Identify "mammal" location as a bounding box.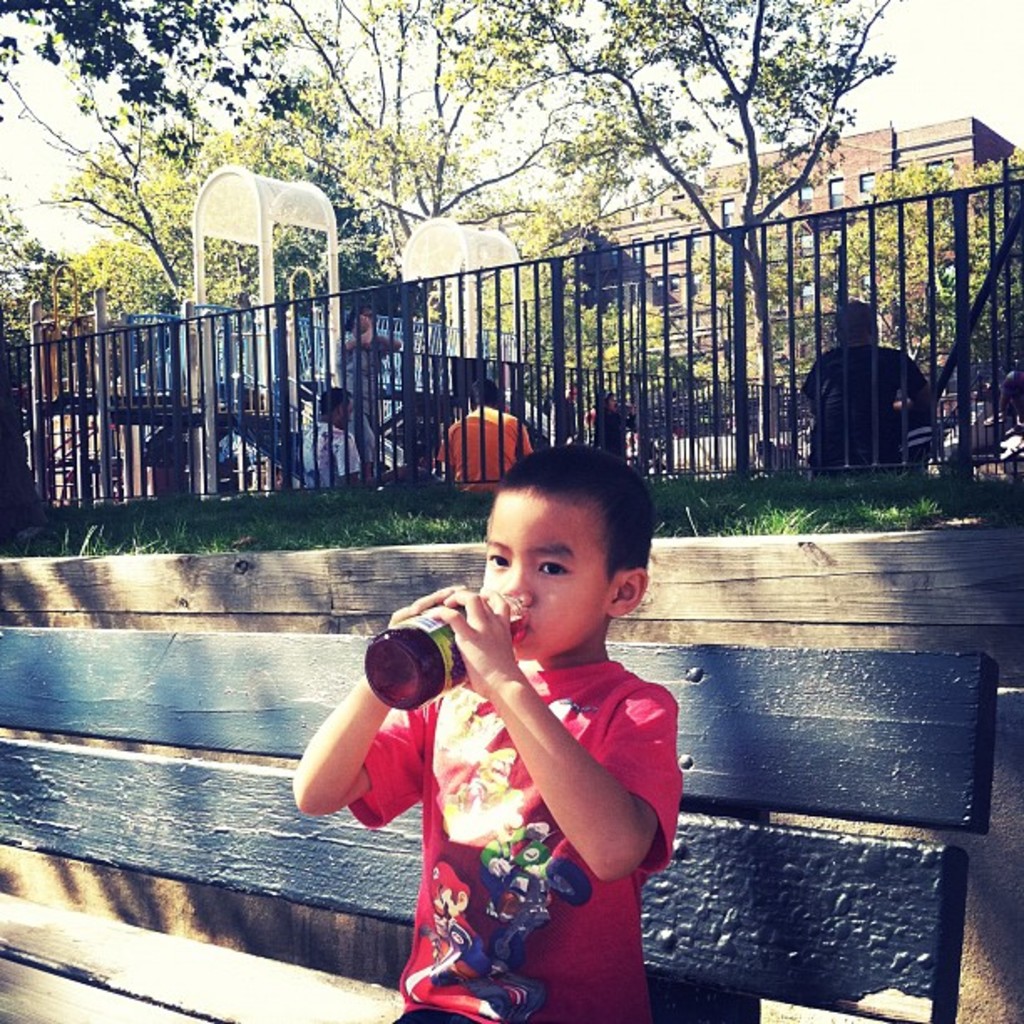
l=435, t=373, r=535, b=485.
